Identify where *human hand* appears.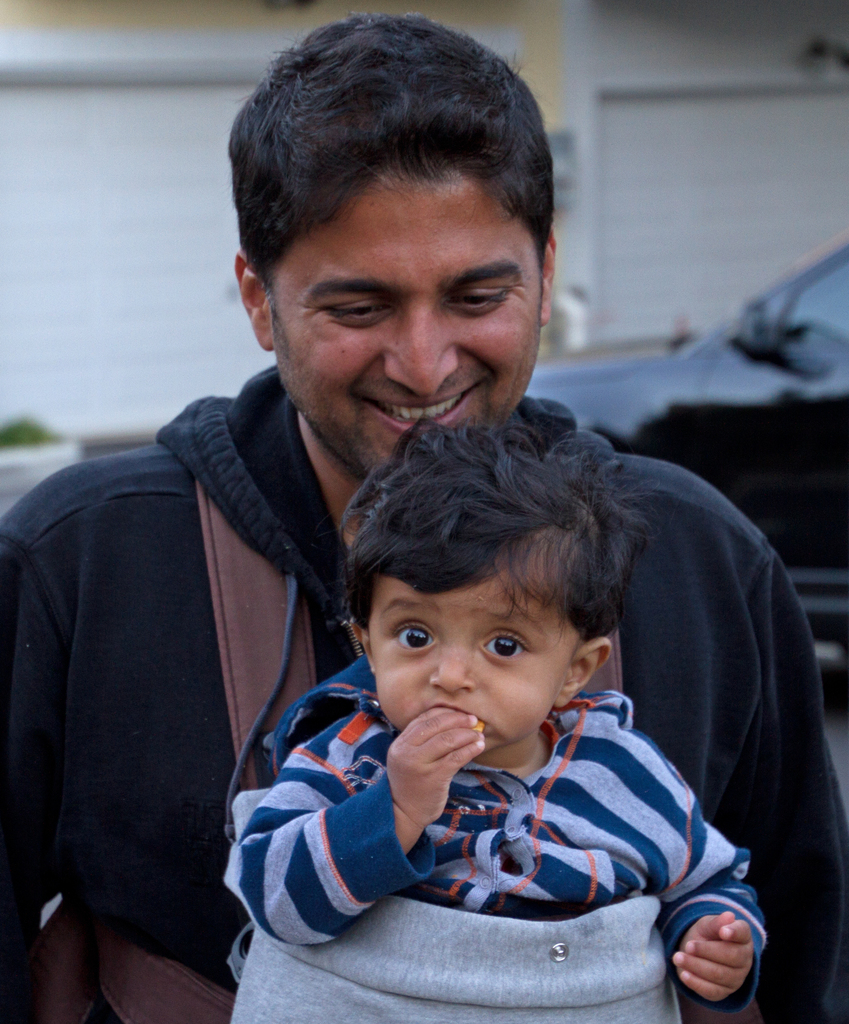
Appears at box=[394, 722, 486, 830].
